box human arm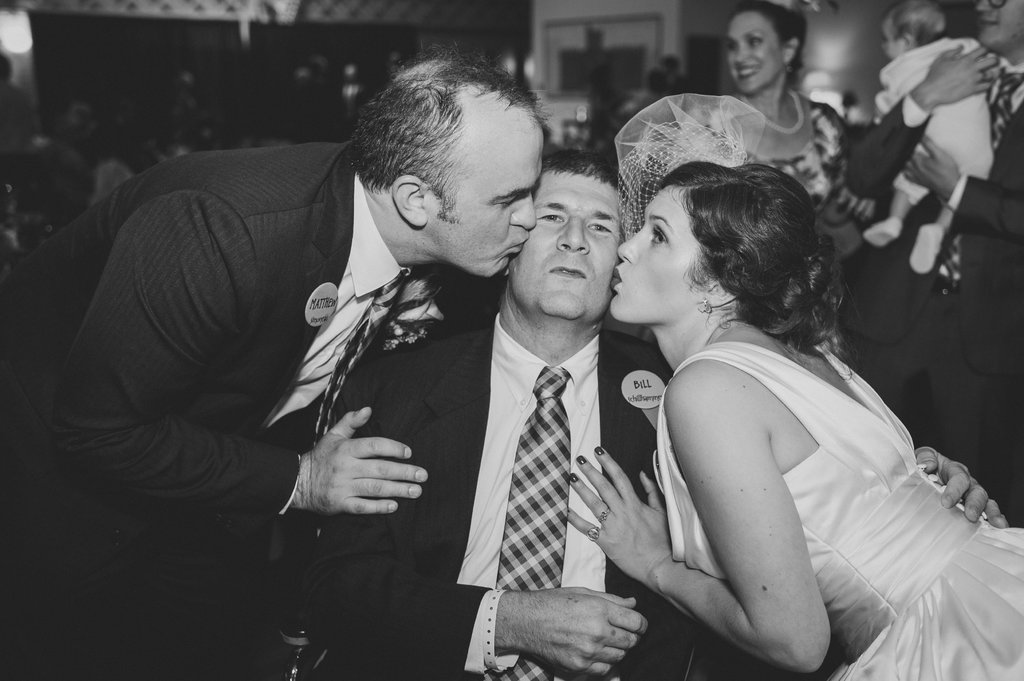
913:444:1002:529
